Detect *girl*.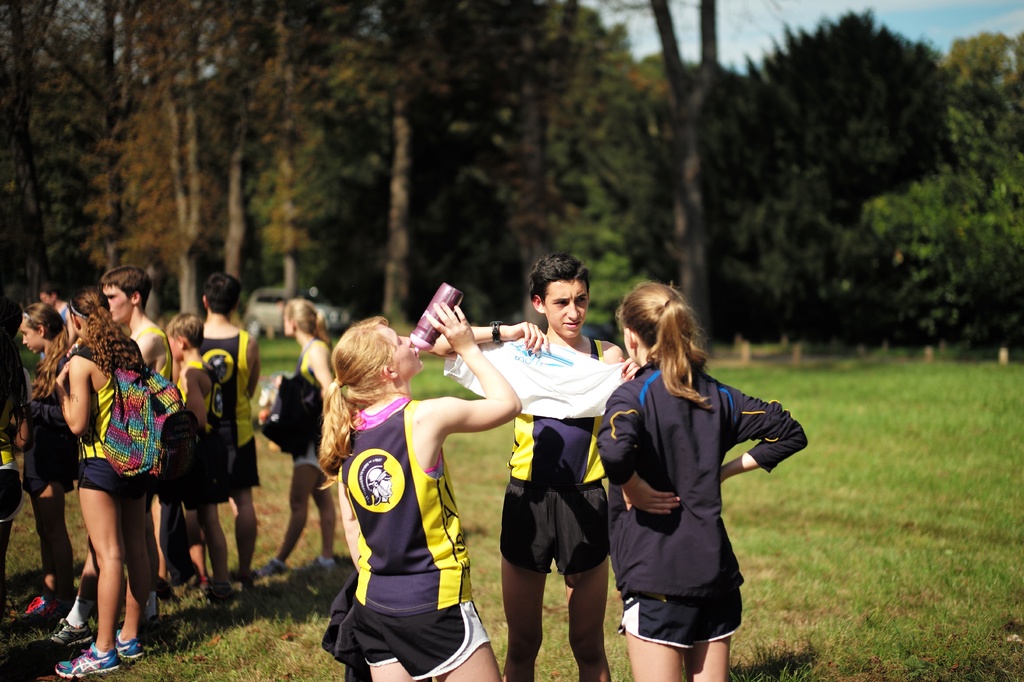
Detected at bbox=(595, 278, 811, 681).
